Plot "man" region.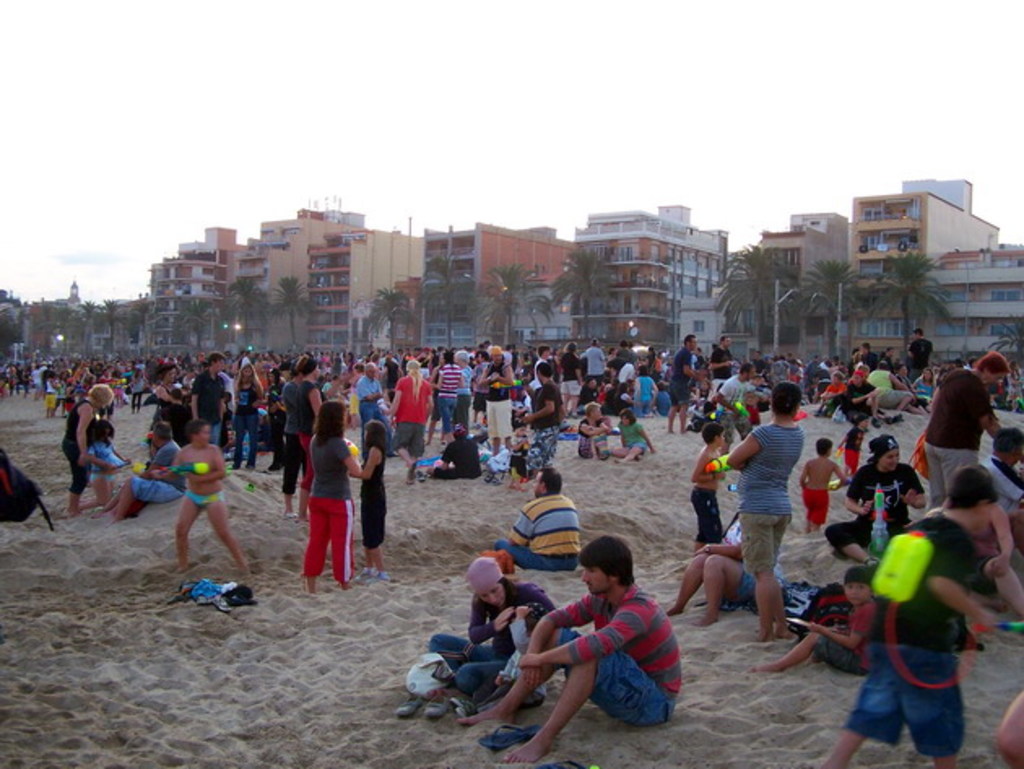
Plotted at 358,364,395,450.
